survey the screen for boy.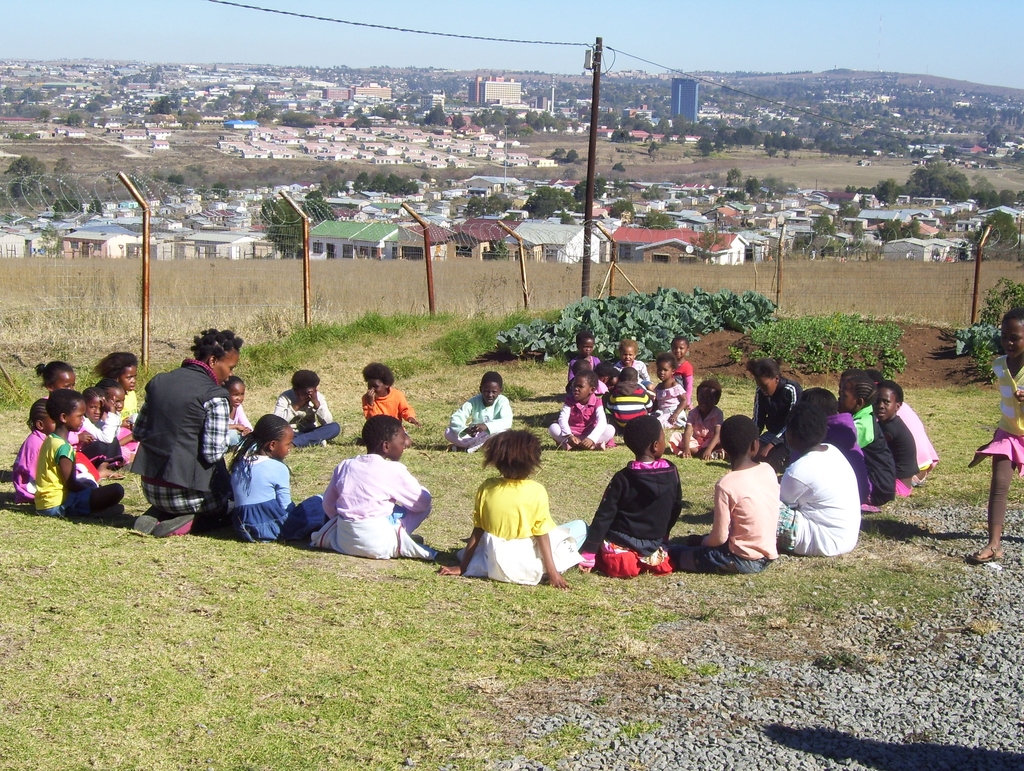
Survey found: (x1=566, y1=359, x2=610, y2=398).
